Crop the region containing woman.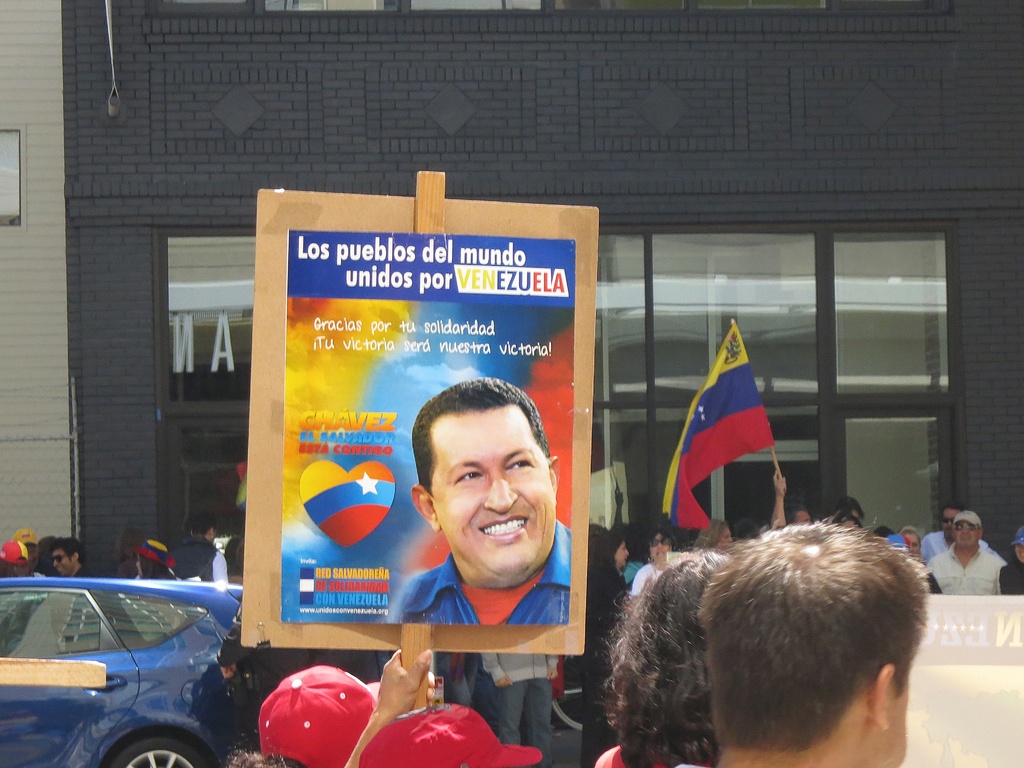
Crop region: bbox=(579, 534, 632, 767).
